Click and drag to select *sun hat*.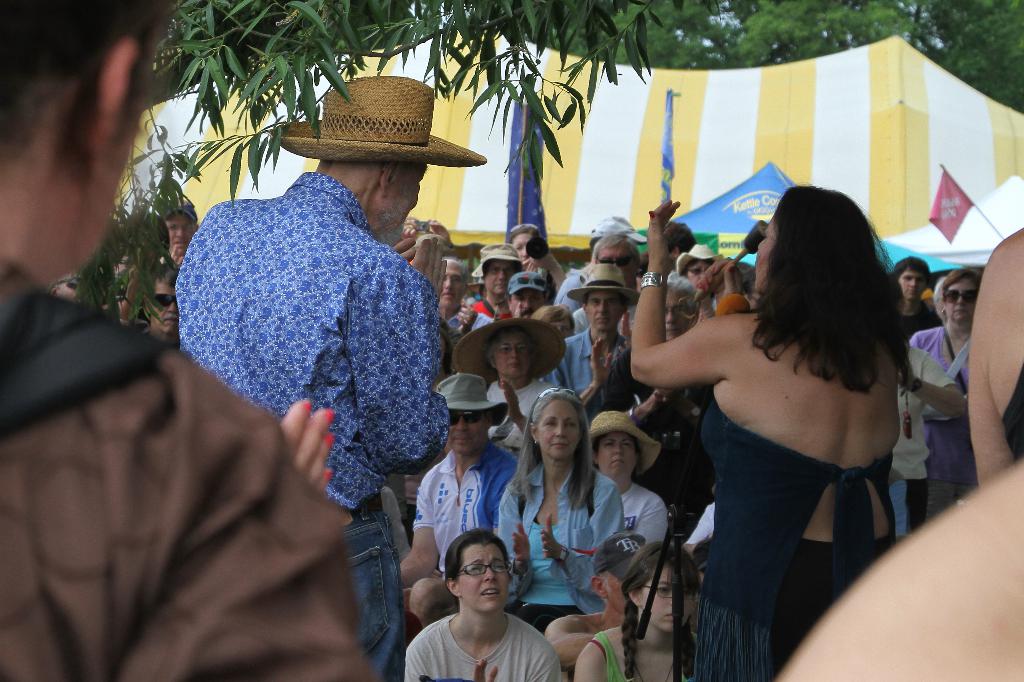
Selection: [x1=449, y1=315, x2=570, y2=399].
